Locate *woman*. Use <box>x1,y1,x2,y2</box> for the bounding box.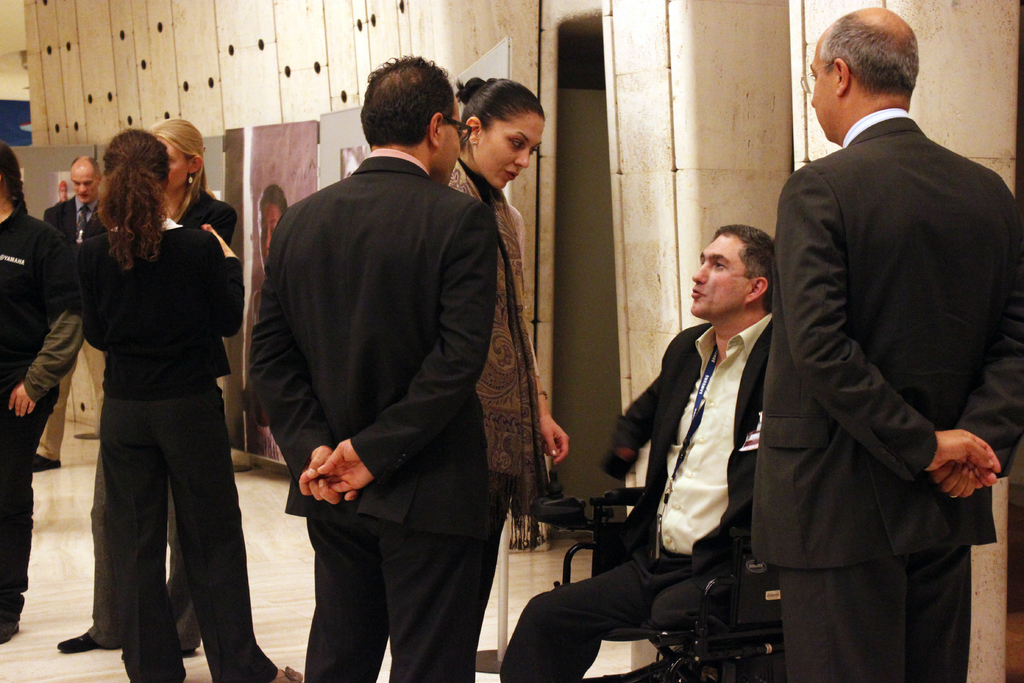
<box>449,78,570,636</box>.
